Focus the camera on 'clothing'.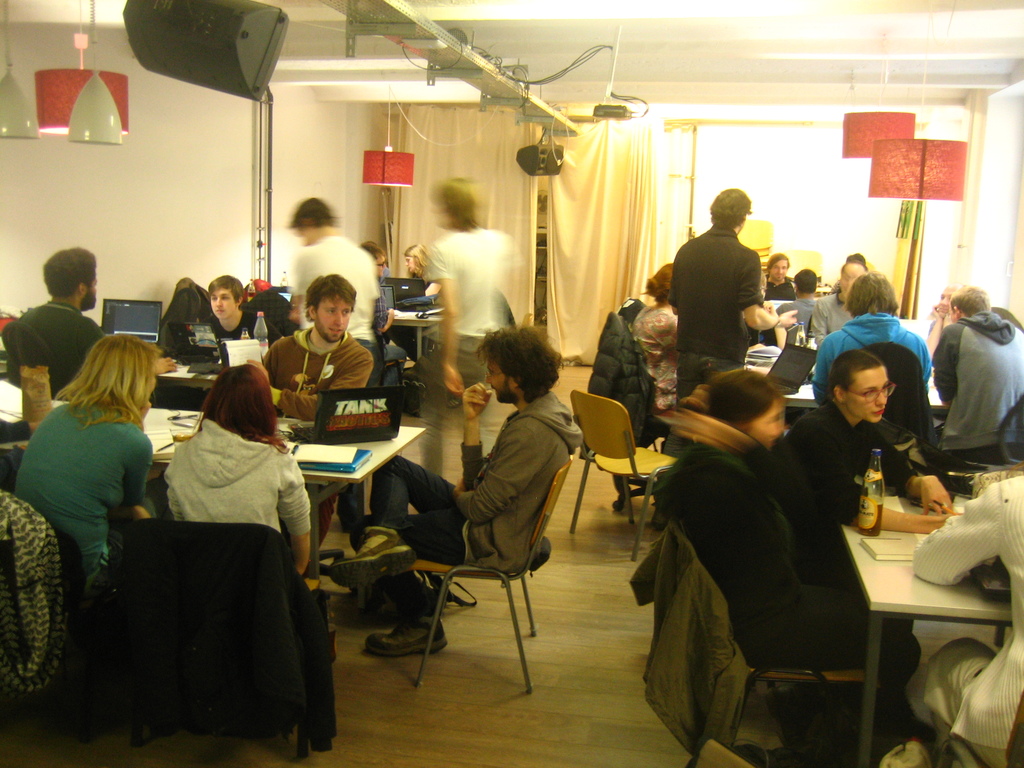
Focus region: 812:309:938:401.
